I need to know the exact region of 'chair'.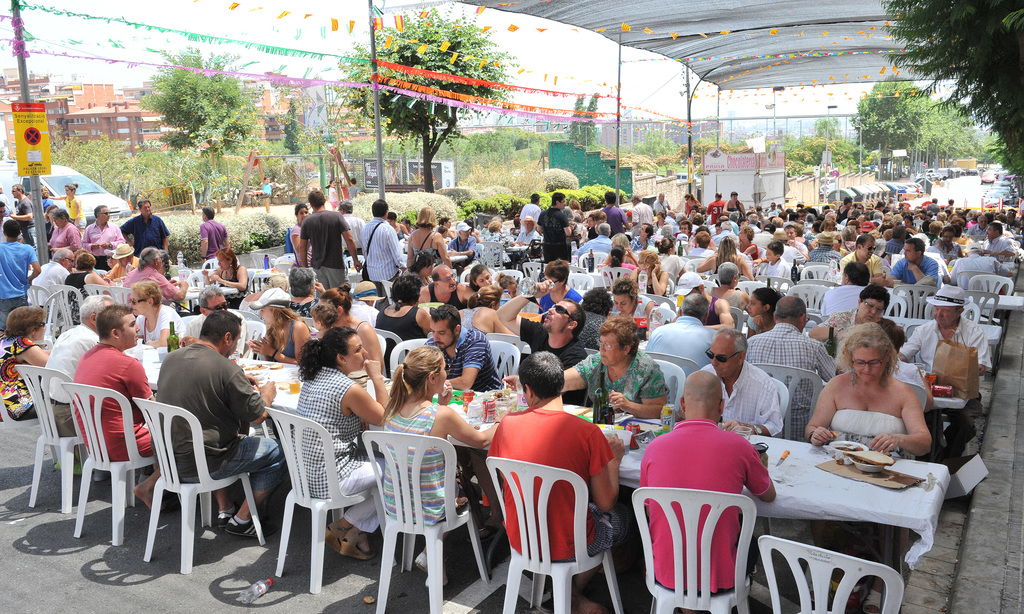
Region: 956, 290, 1002, 330.
